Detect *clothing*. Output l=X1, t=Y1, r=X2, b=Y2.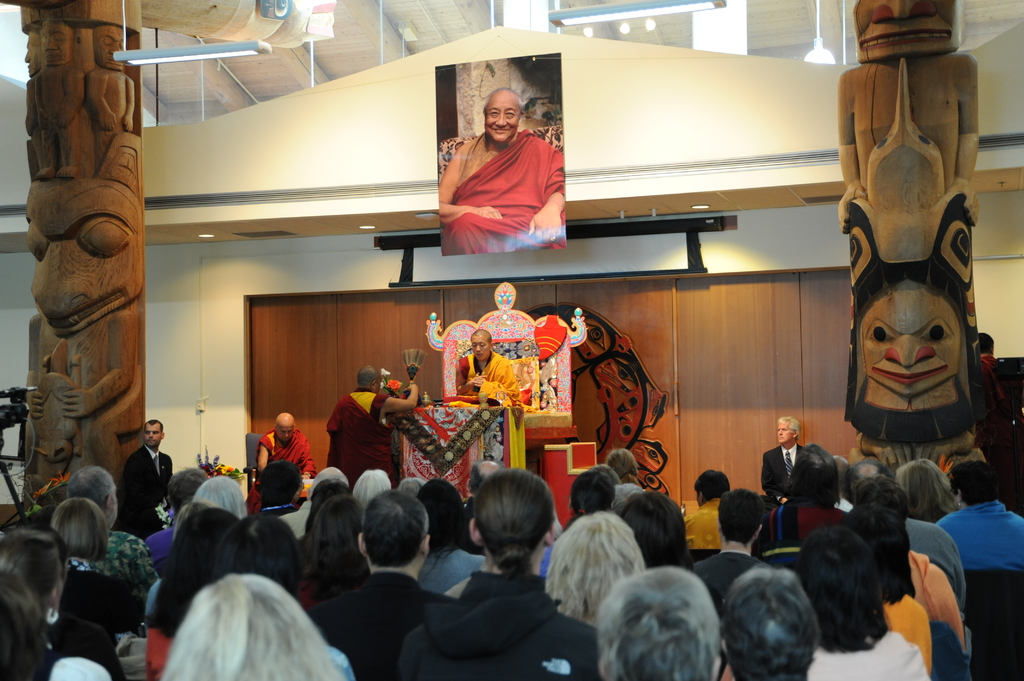
l=687, t=547, r=759, b=638.
